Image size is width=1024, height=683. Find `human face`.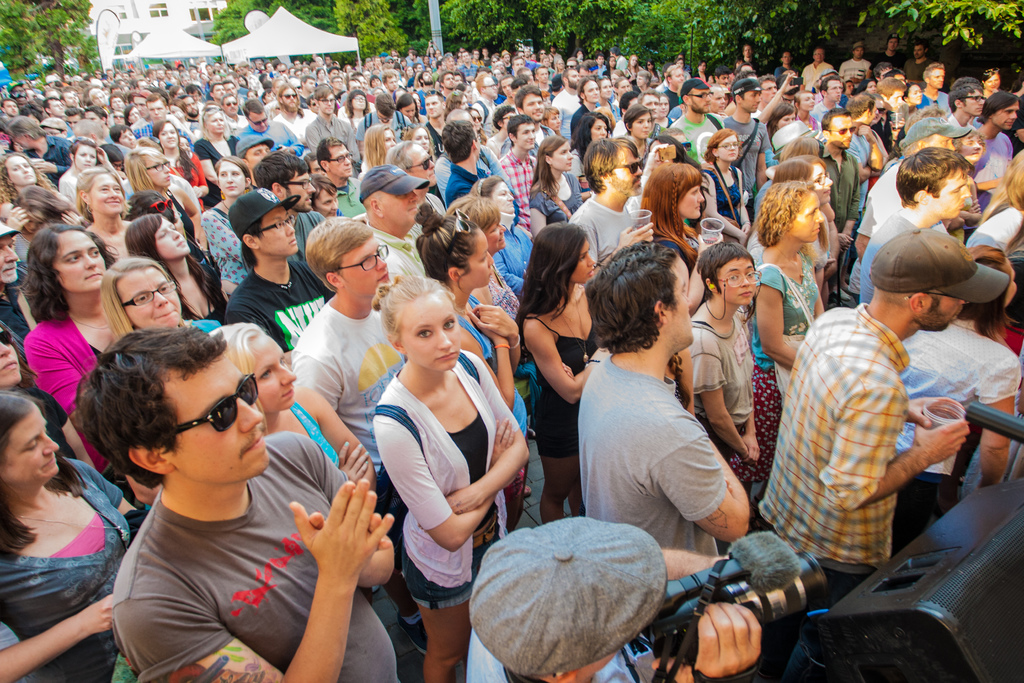
rect(465, 236, 495, 284).
